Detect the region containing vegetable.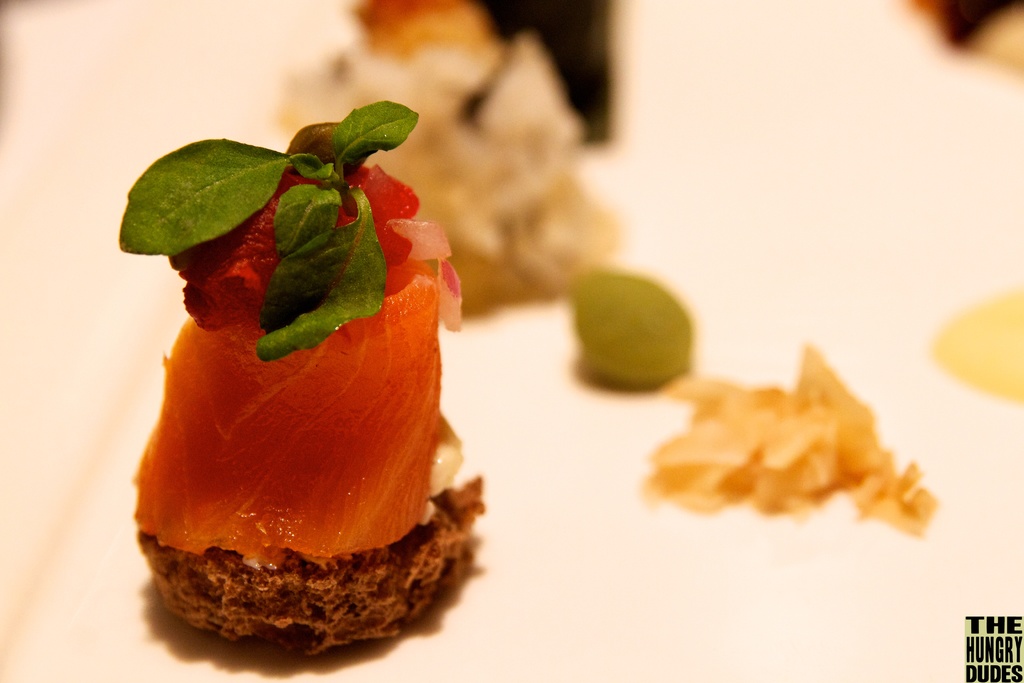
<bbox>116, 99, 426, 362</bbox>.
